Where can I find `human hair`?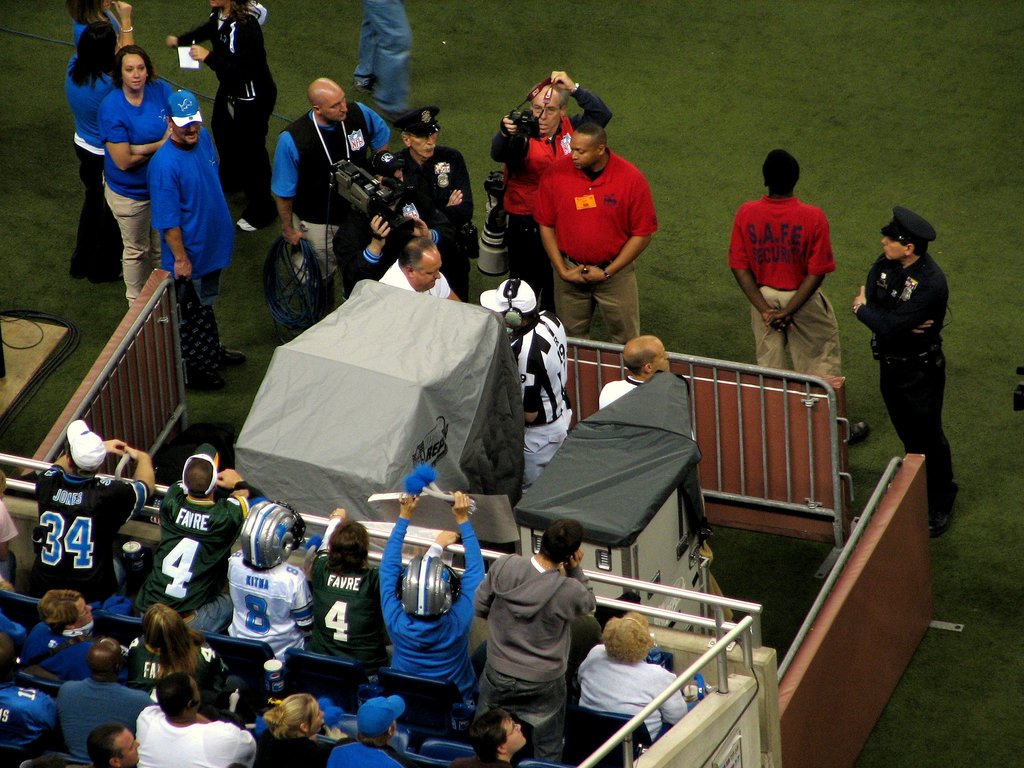
You can find it at region(67, 0, 102, 25).
